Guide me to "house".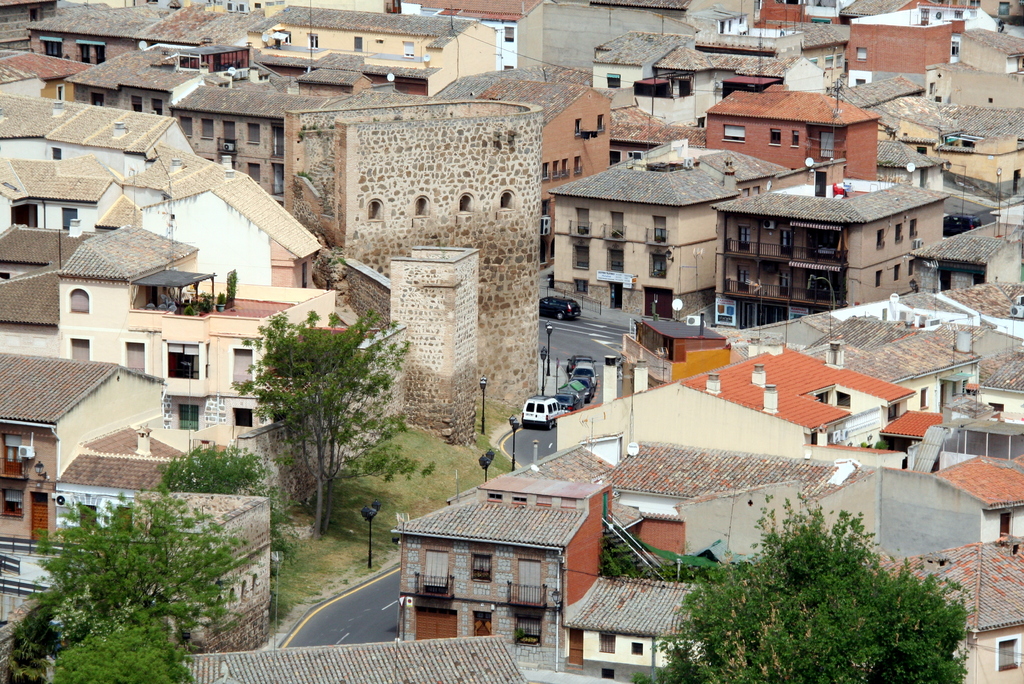
Guidance: bbox=[0, 445, 273, 681].
